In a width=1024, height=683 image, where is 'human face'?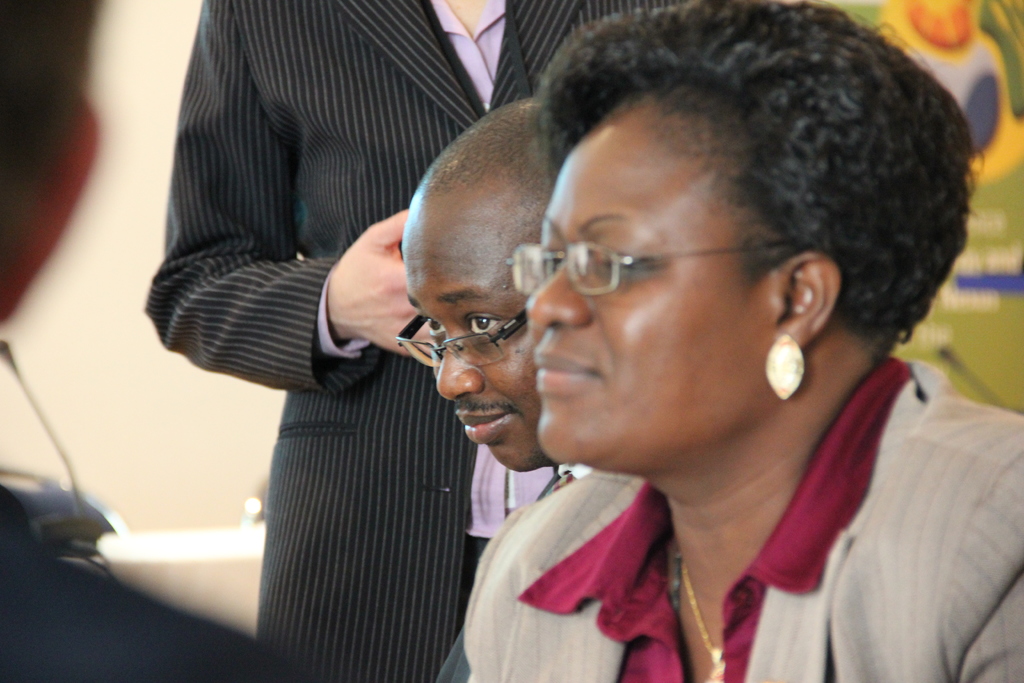
(399,220,538,482).
